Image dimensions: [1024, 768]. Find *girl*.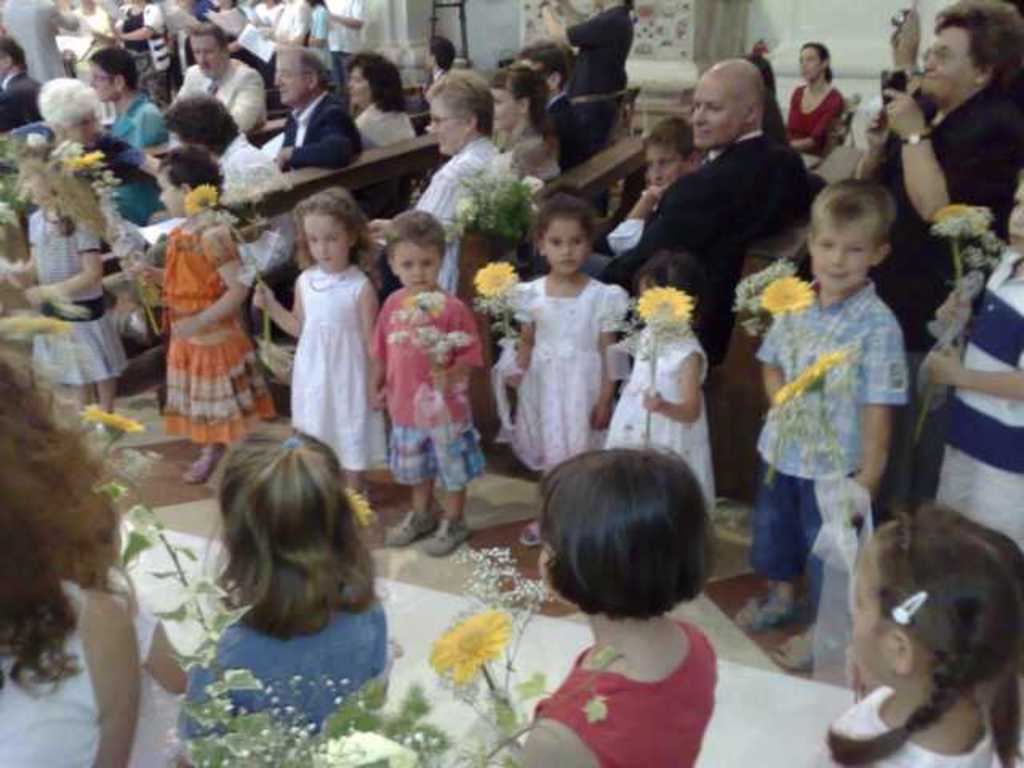
select_region(600, 243, 715, 520).
